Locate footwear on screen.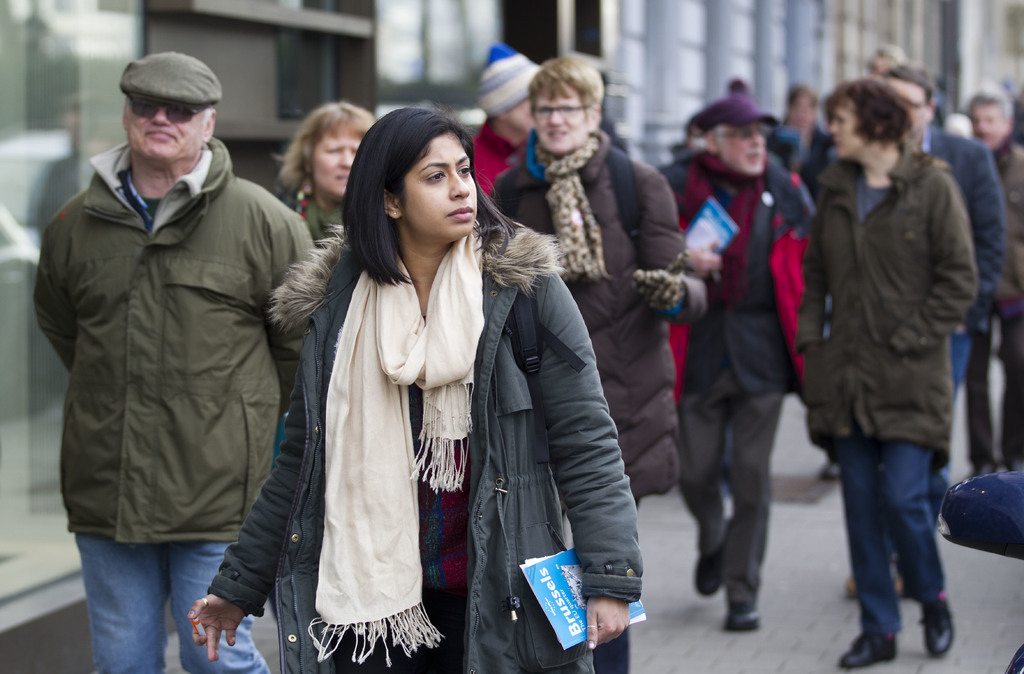
On screen at <box>817,457,840,485</box>.
